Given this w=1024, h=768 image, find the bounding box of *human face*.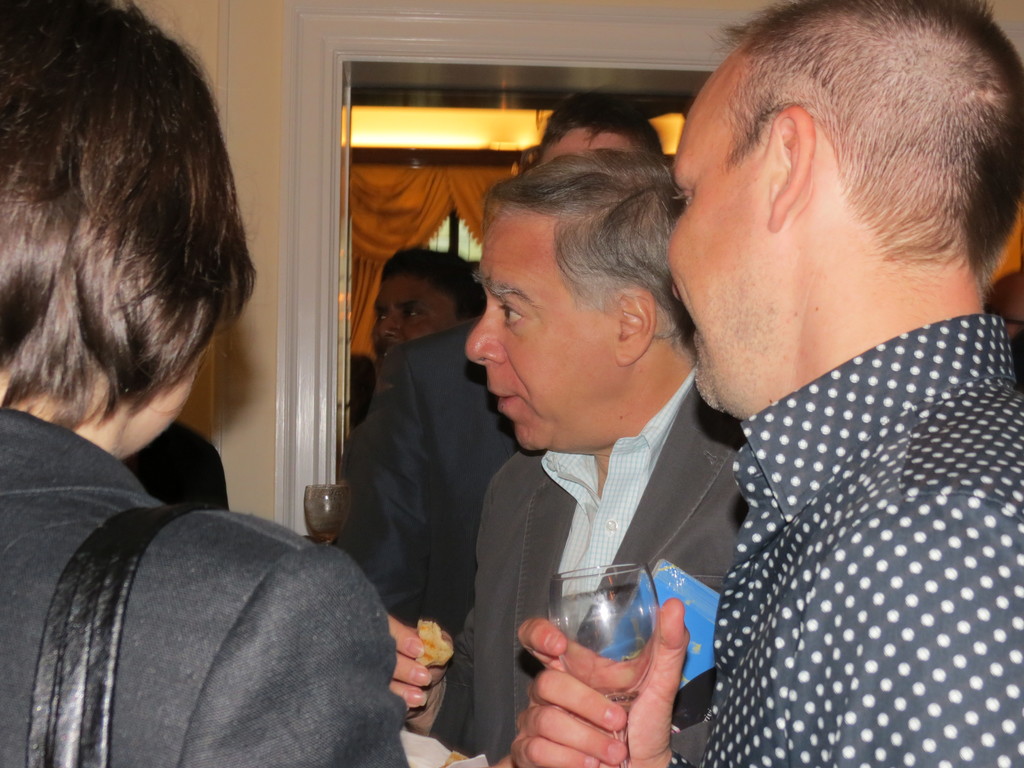
[465,208,616,454].
